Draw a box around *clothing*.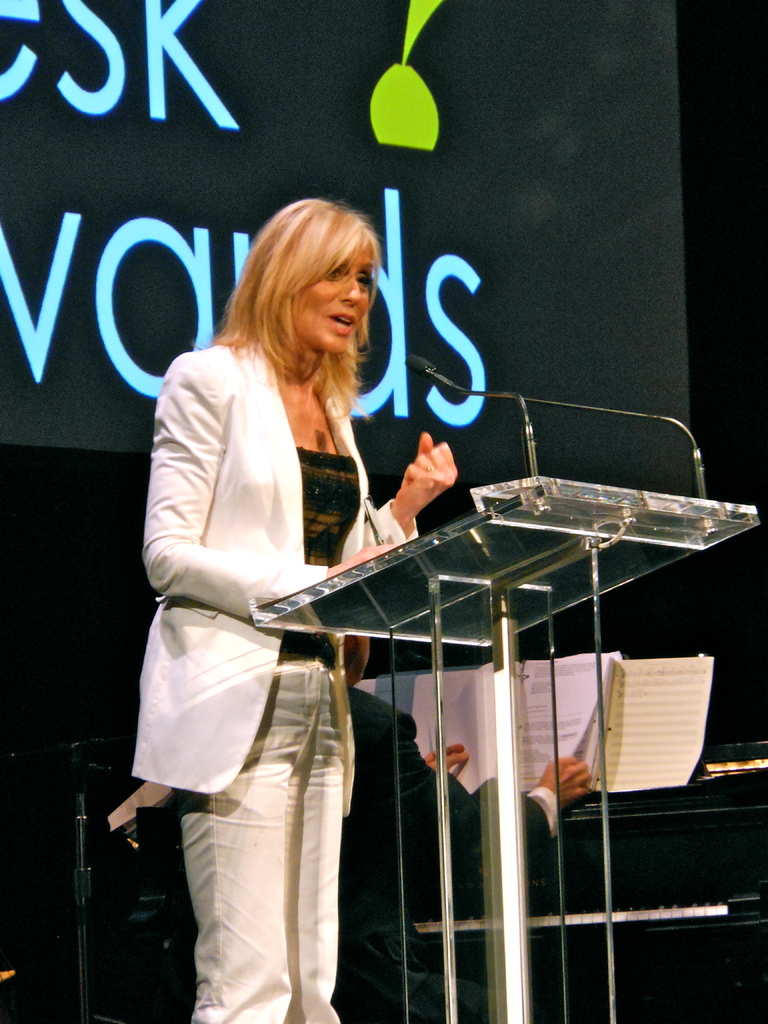
(left=132, top=315, right=414, bottom=1023).
